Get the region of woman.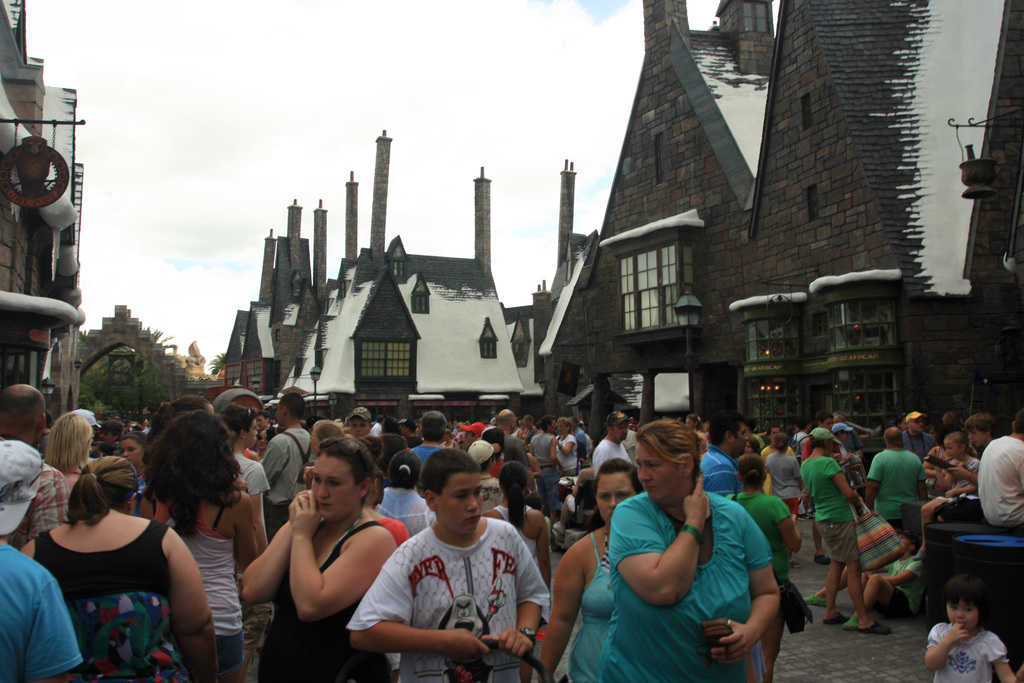
{"left": 804, "top": 427, "right": 891, "bottom": 634}.
